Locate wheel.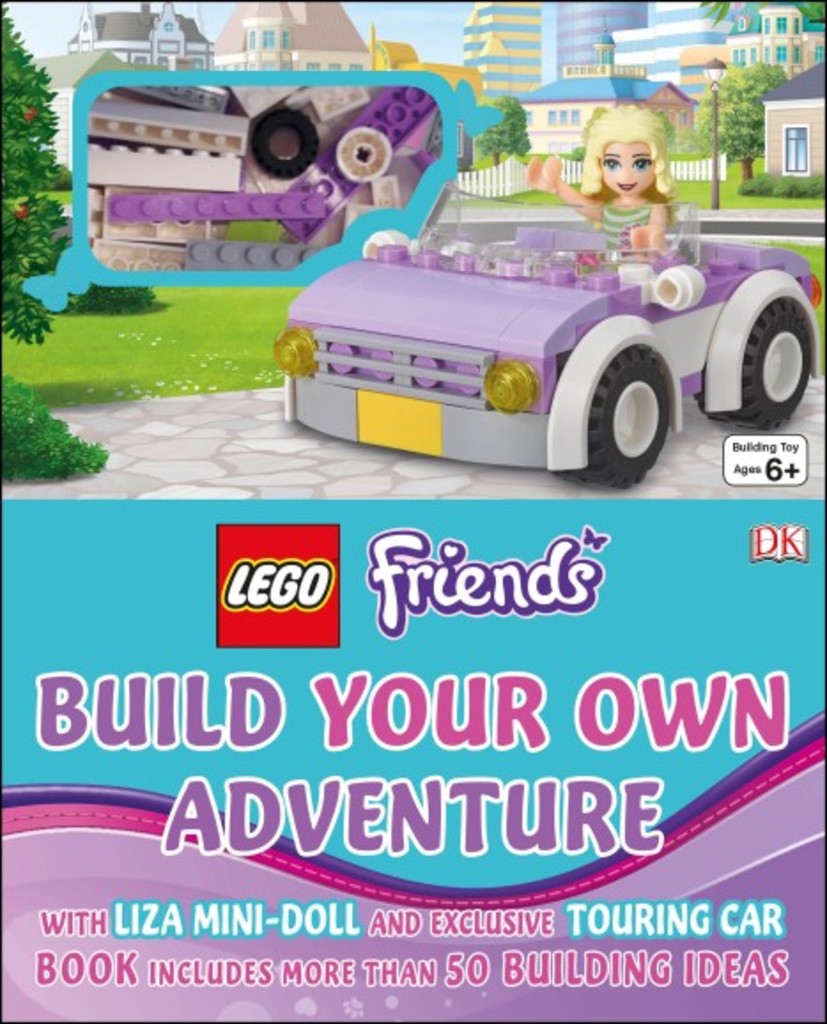
Bounding box: locate(719, 296, 818, 438).
